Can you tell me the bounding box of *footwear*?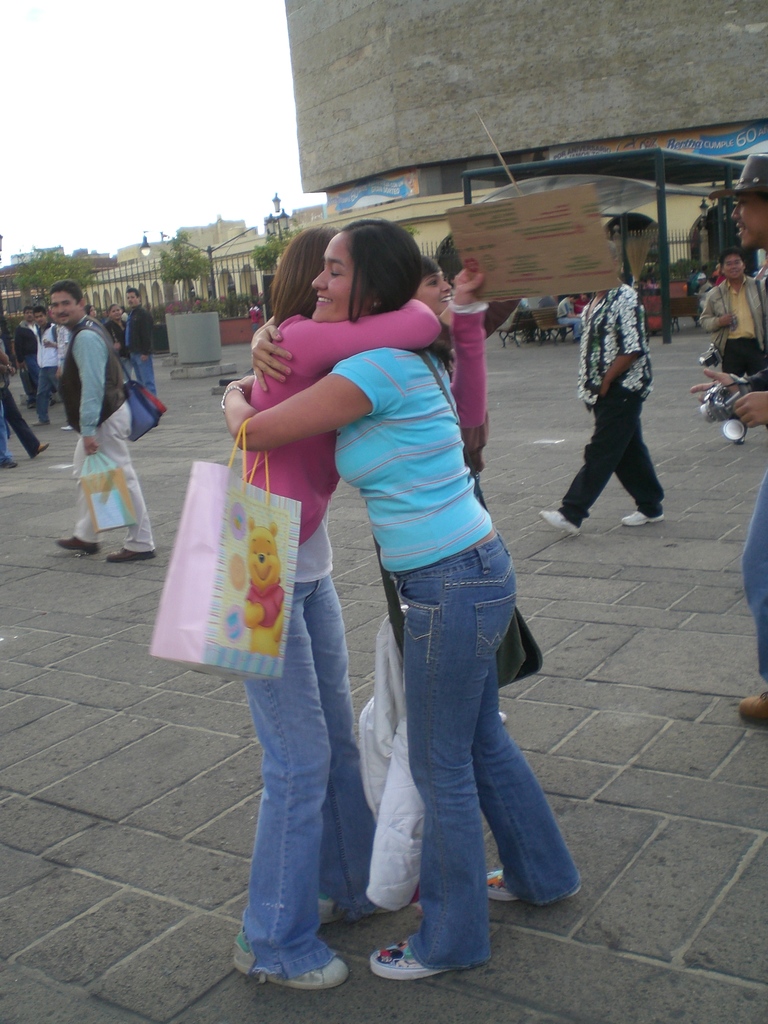
736 687 767 719.
